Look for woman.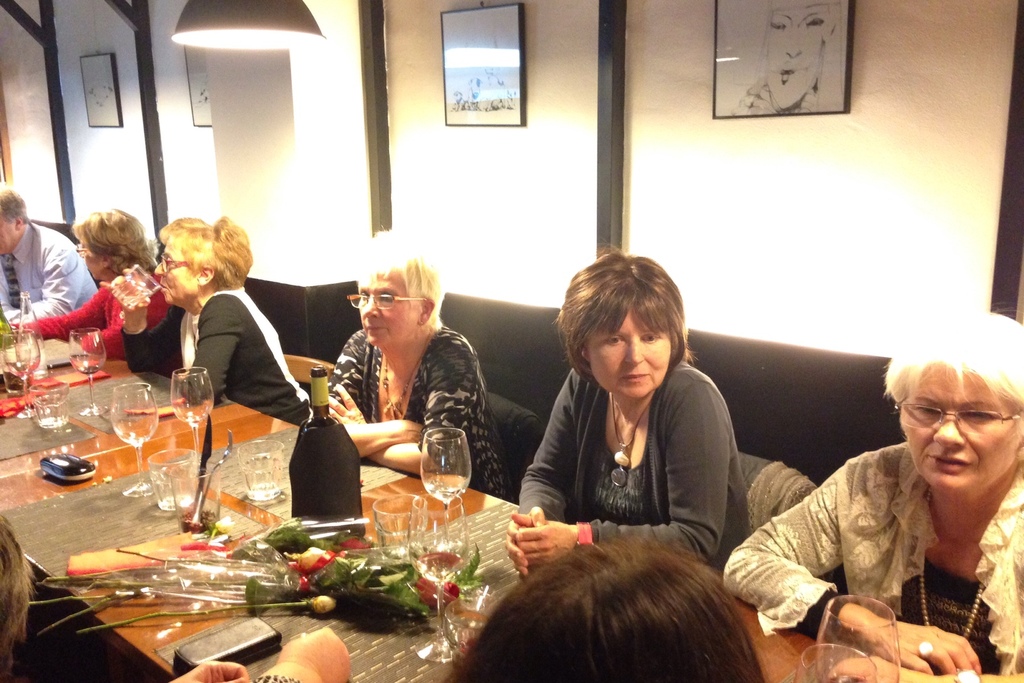
Found: BBox(8, 200, 179, 355).
